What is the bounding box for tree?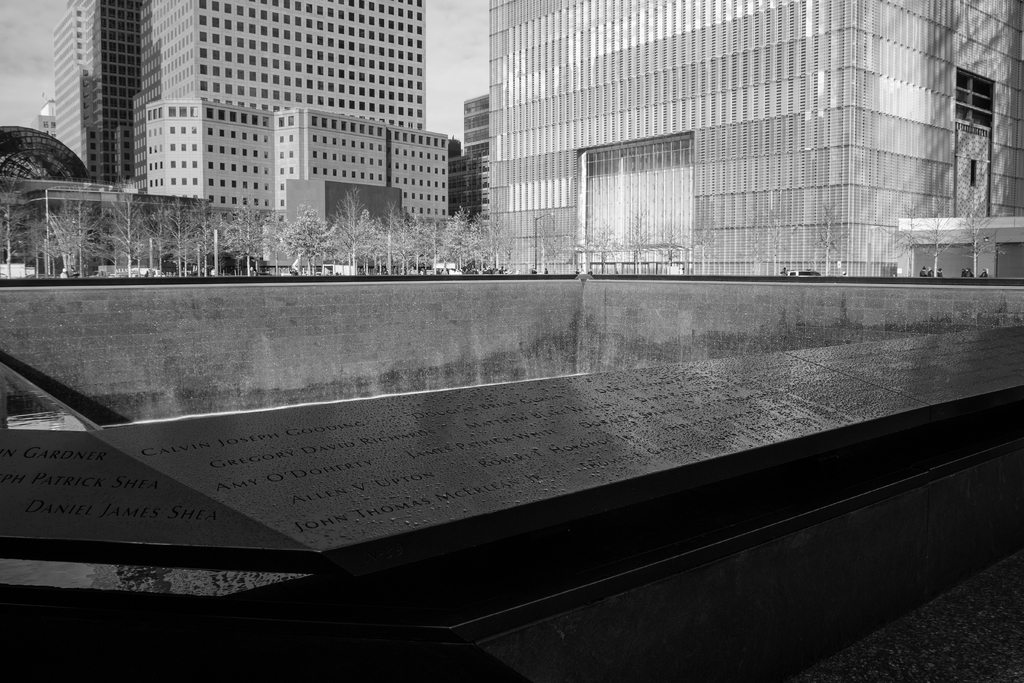
582:219:719:274.
